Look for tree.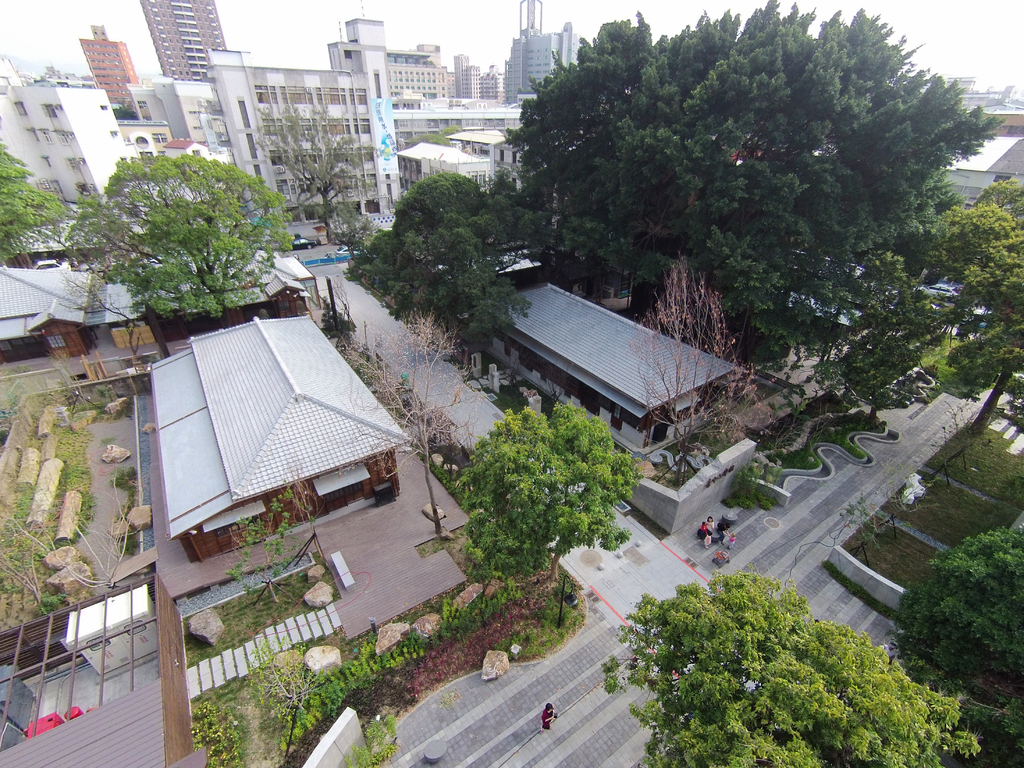
Found: [x1=60, y1=150, x2=294, y2=332].
